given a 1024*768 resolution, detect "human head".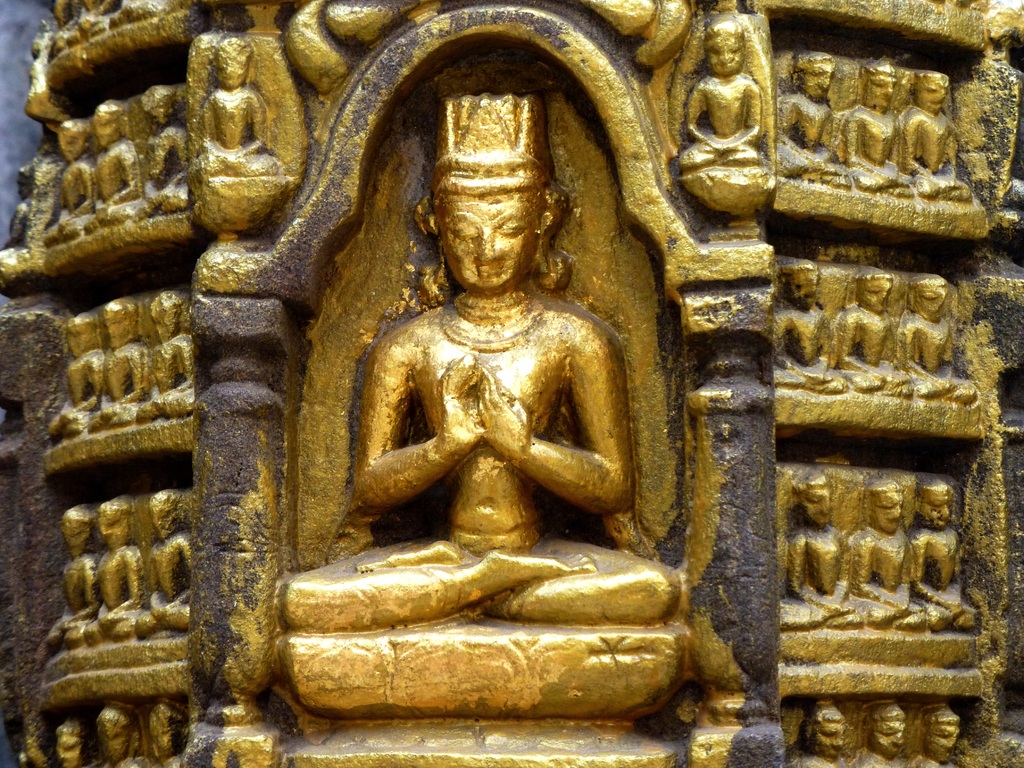
<box>88,104,122,146</box>.
